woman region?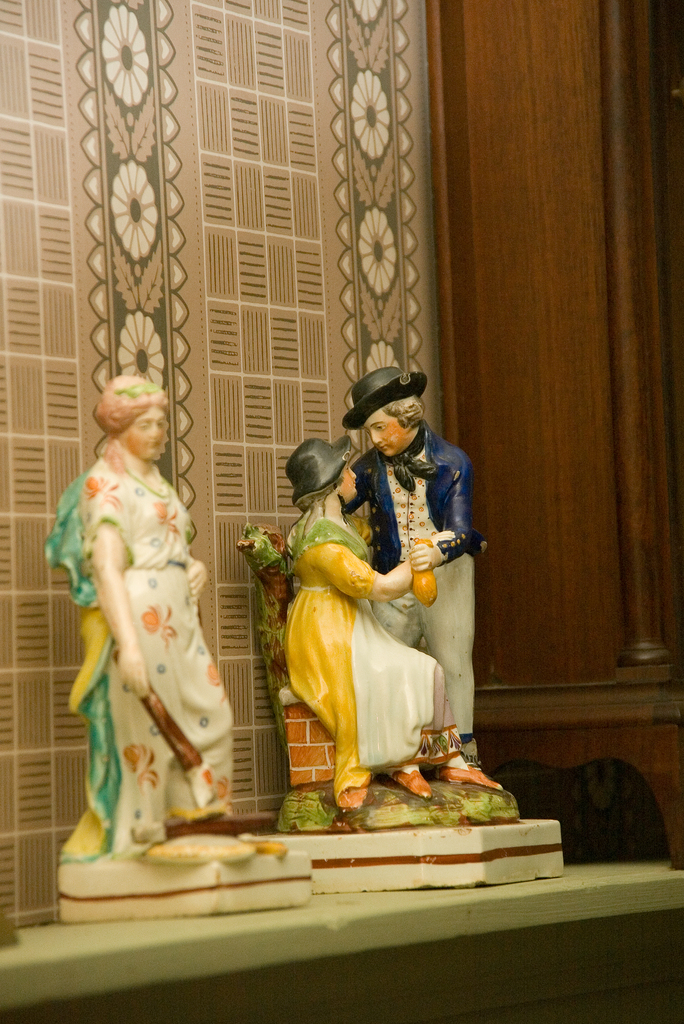
region(265, 381, 485, 822)
